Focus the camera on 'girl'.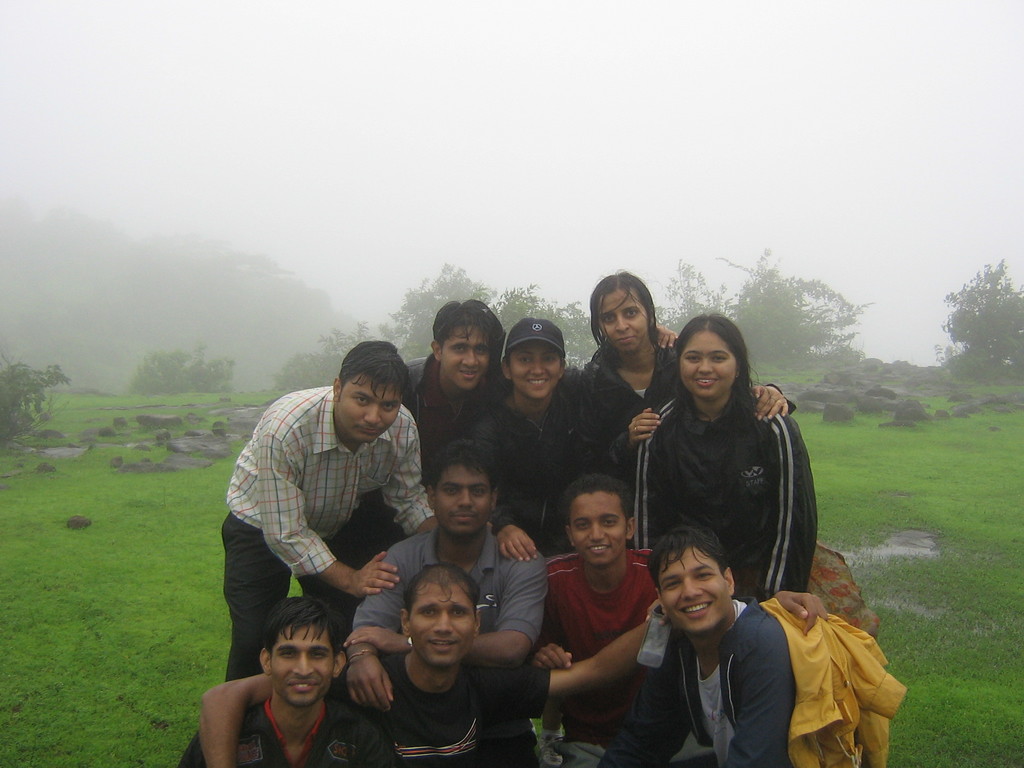
Focus region: (566,266,794,547).
